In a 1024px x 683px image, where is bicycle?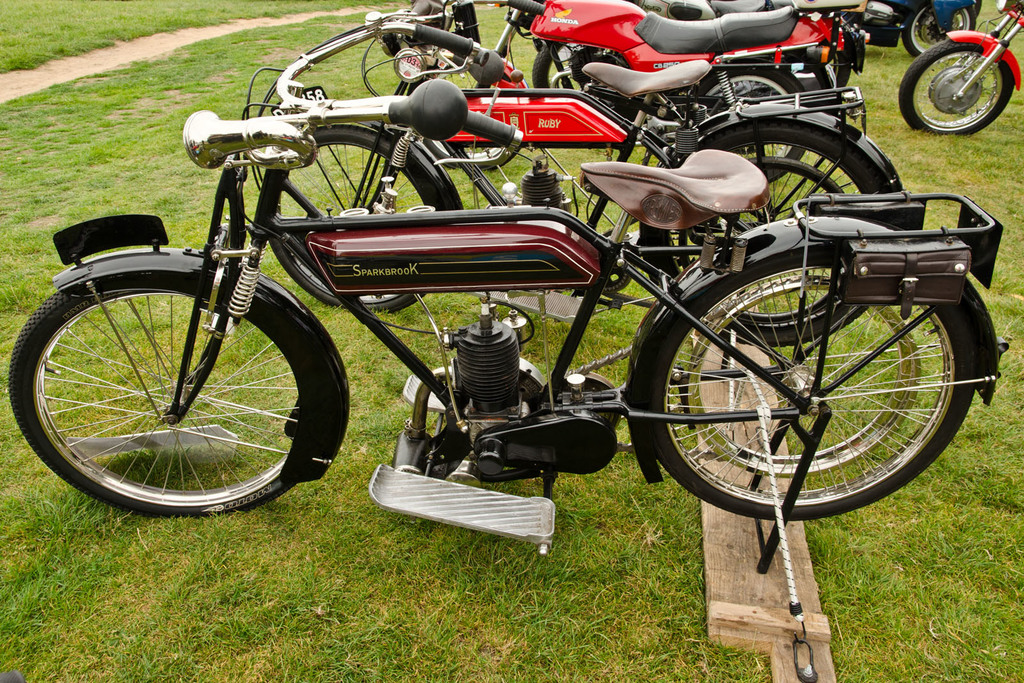
(10, 36, 978, 565).
